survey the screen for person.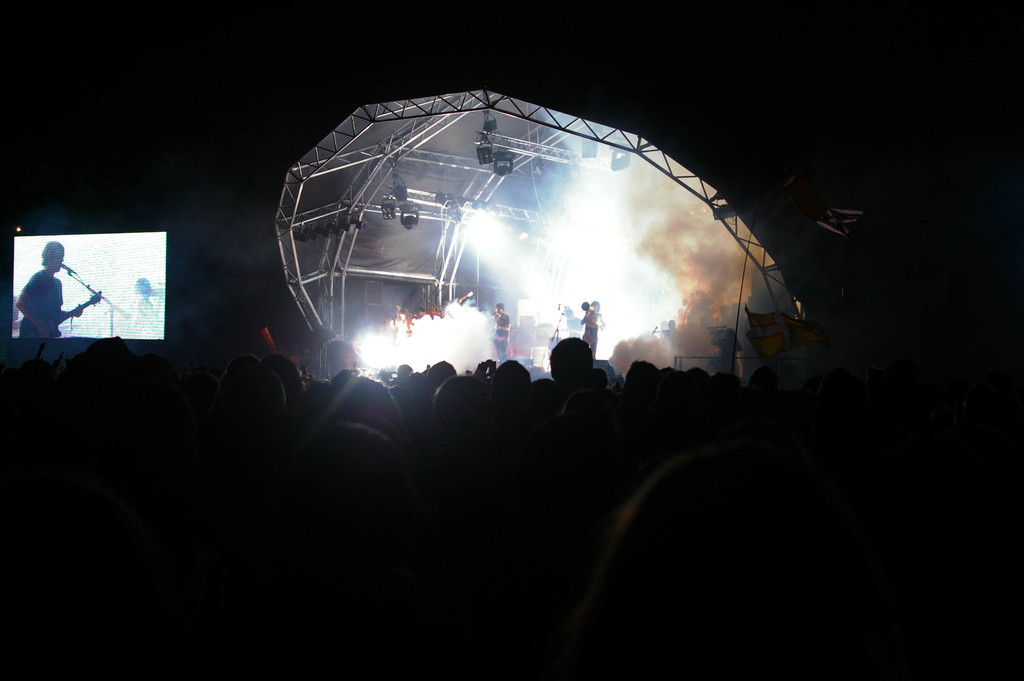
Survey found: (left=15, top=241, right=81, bottom=339).
